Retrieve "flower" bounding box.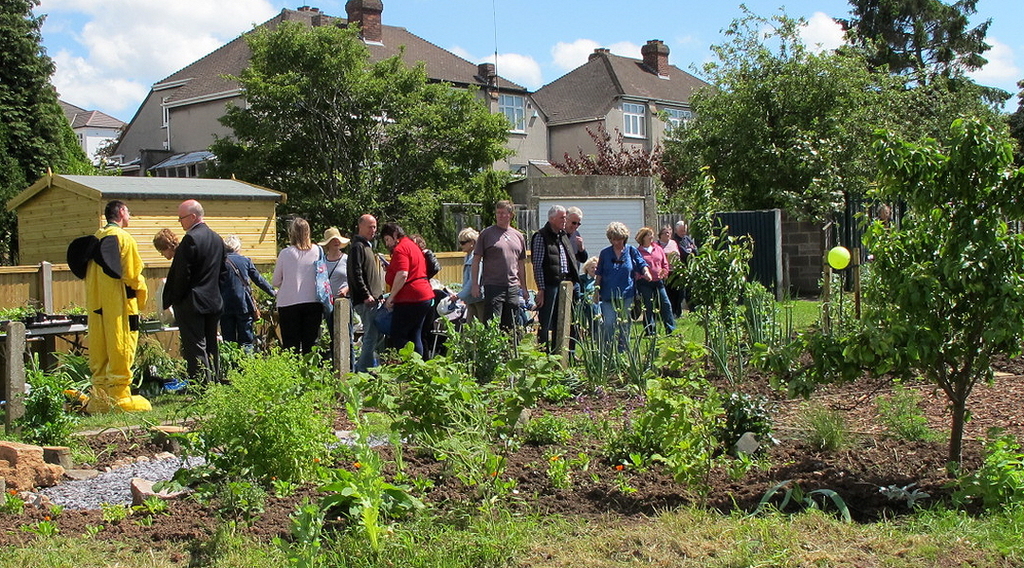
Bounding box: x1=313, y1=455, x2=320, y2=465.
